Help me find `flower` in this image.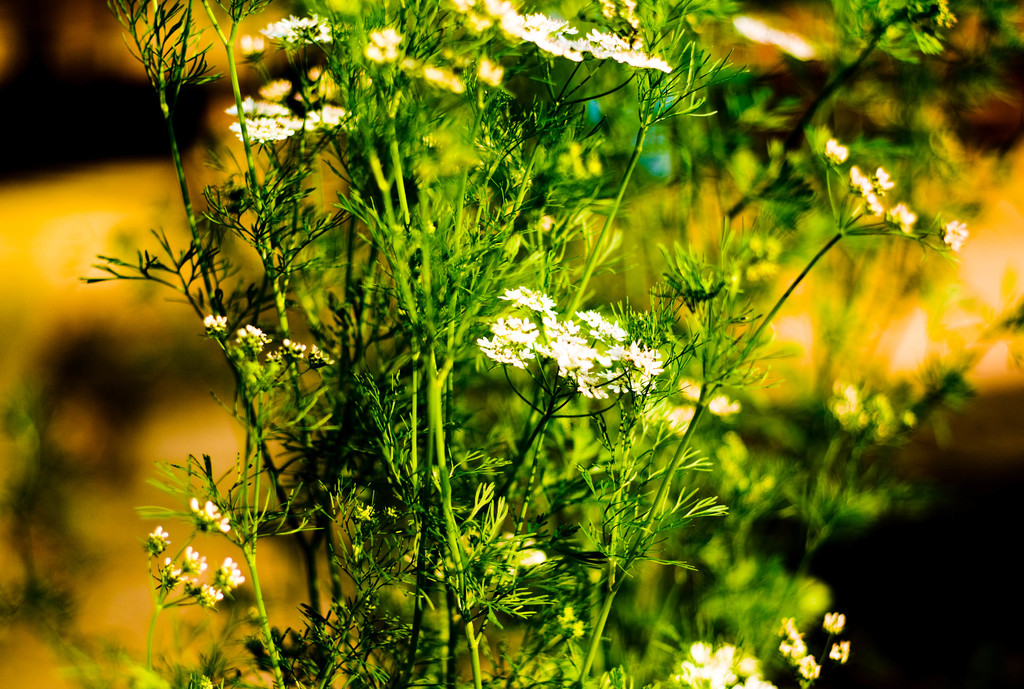
Found it: crop(187, 496, 232, 531).
